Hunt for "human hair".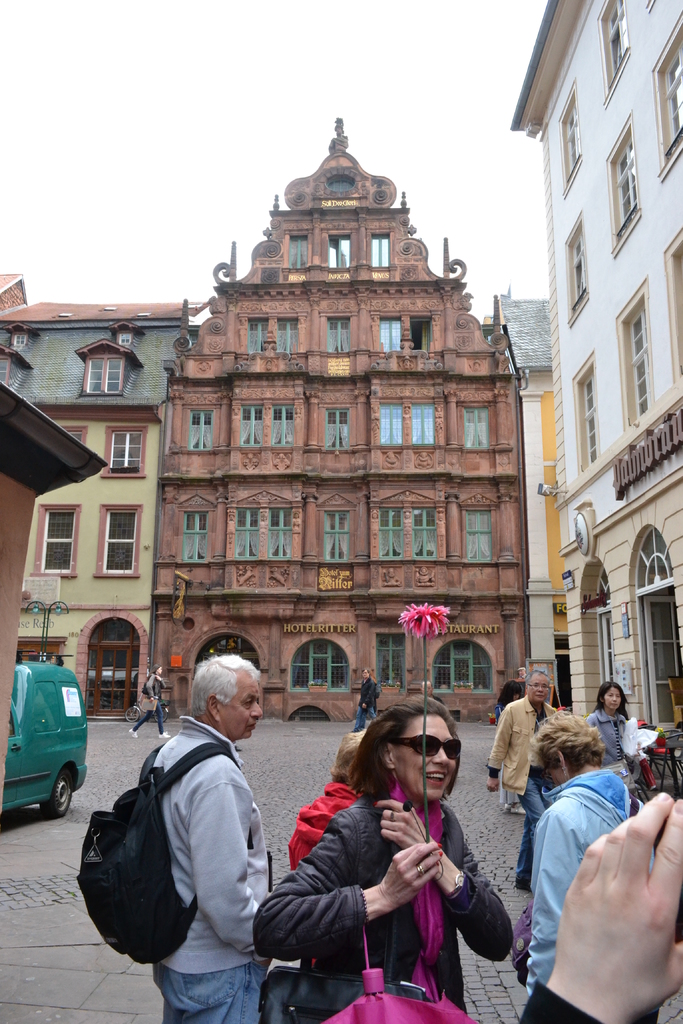
Hunted down at select_region(528, 711, 603, 774).
